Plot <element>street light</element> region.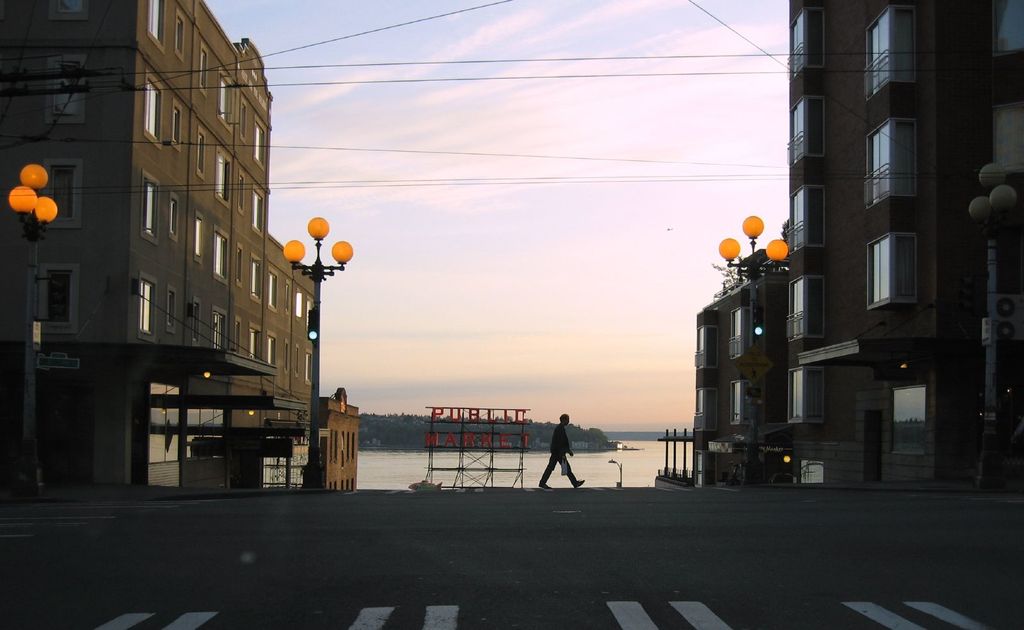
Plotted at 605 456 623 489.
